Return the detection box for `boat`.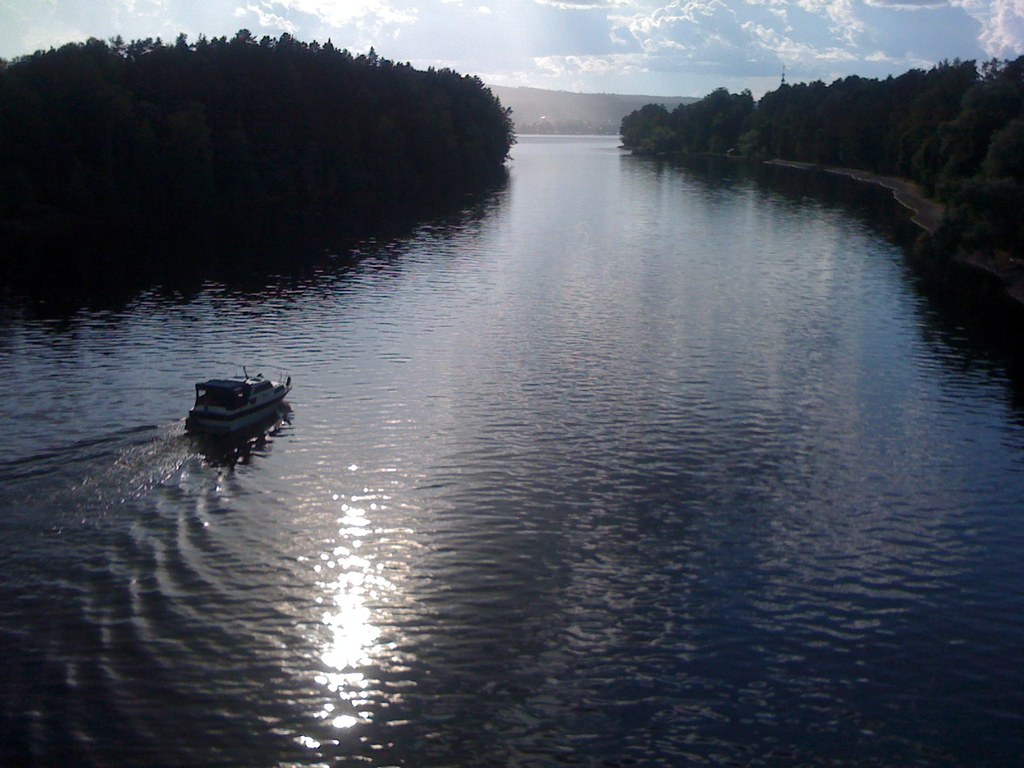
168 352 291 436.
